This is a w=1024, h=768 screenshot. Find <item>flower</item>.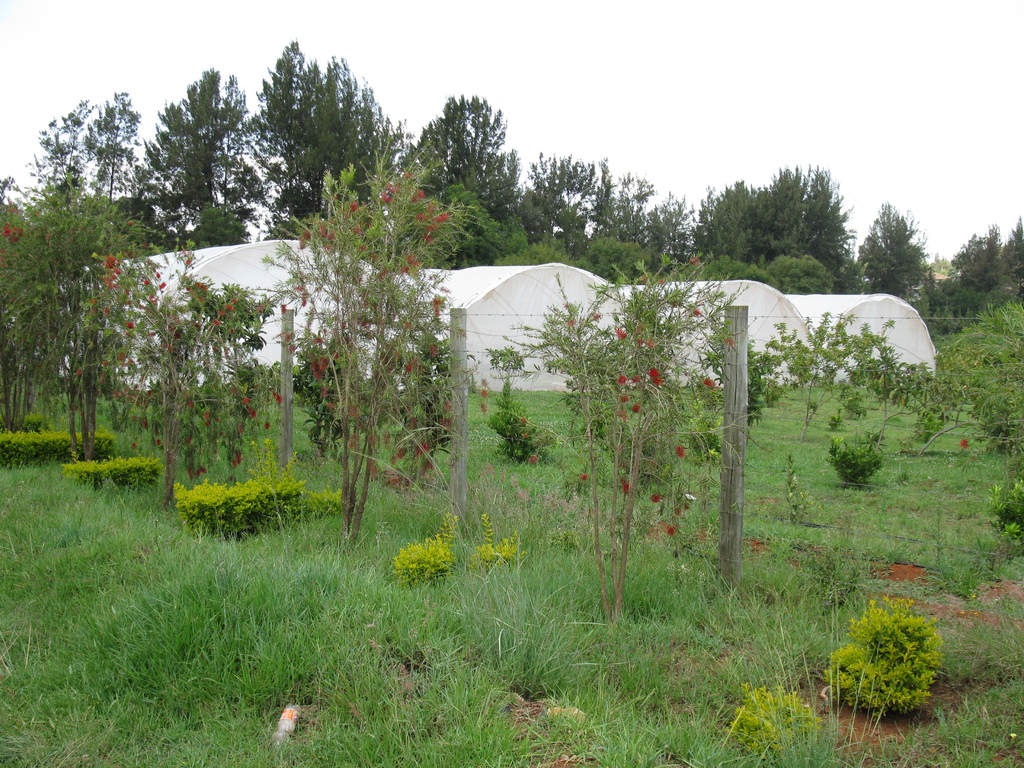
Bounding box: bbox(518, 413, 525, 420).
